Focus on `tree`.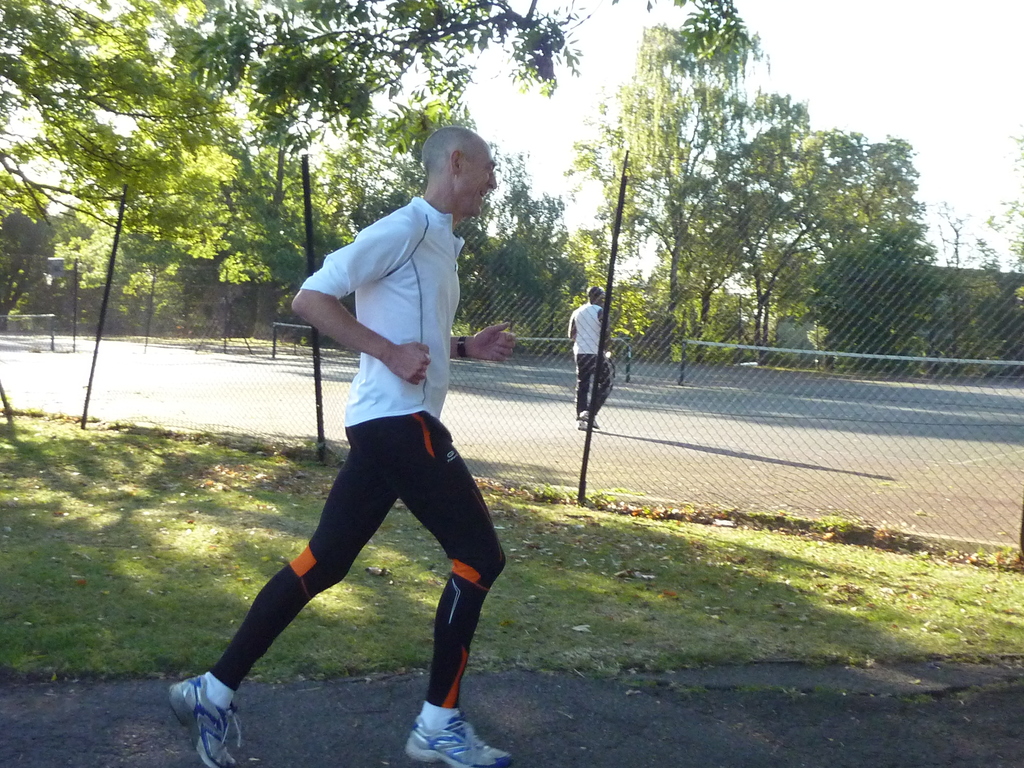
Focused at (932, 123, 1023, 380).
